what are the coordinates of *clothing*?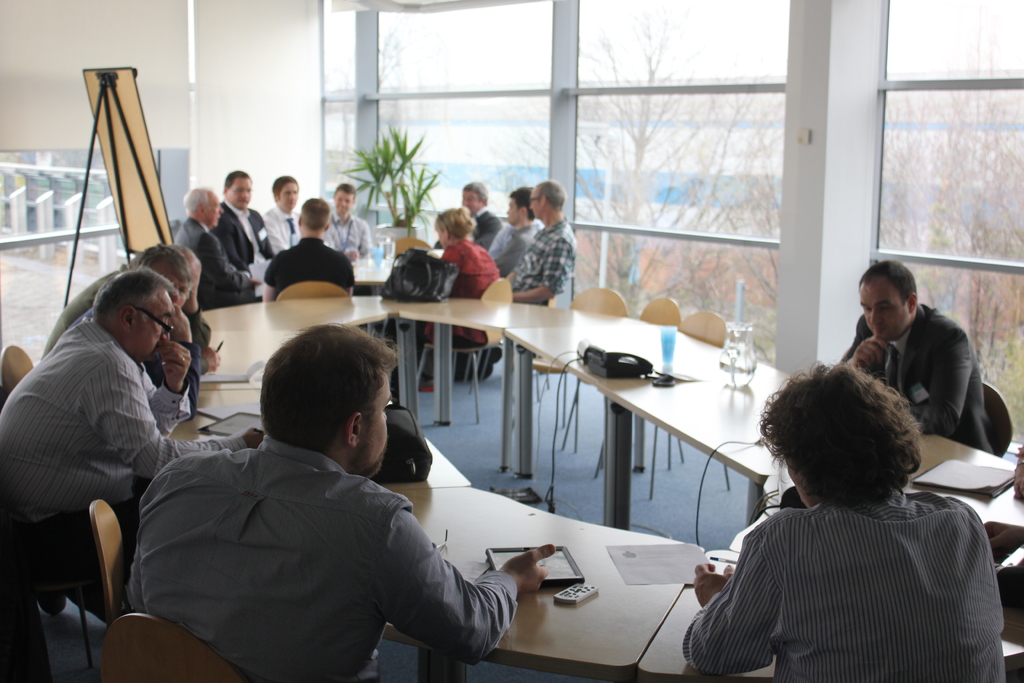
{"left": 472, "top": 203, "right": 508, "bottom": 244}.
